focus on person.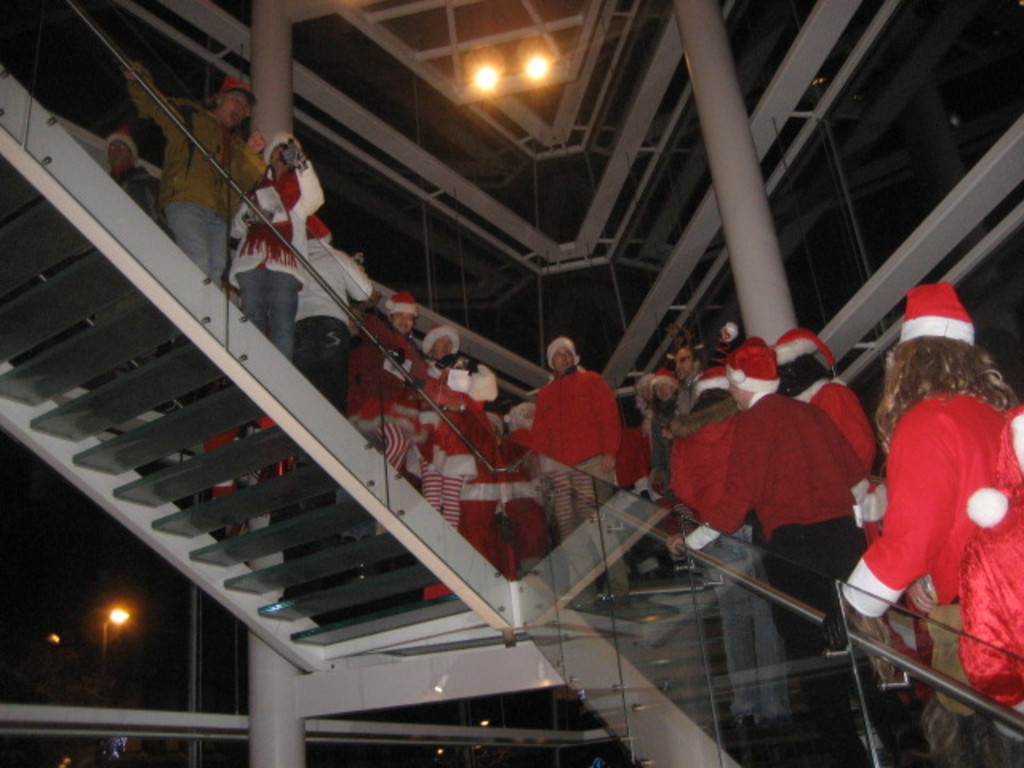
Focused at (left=294, top=213, right=379, bottom=411).
